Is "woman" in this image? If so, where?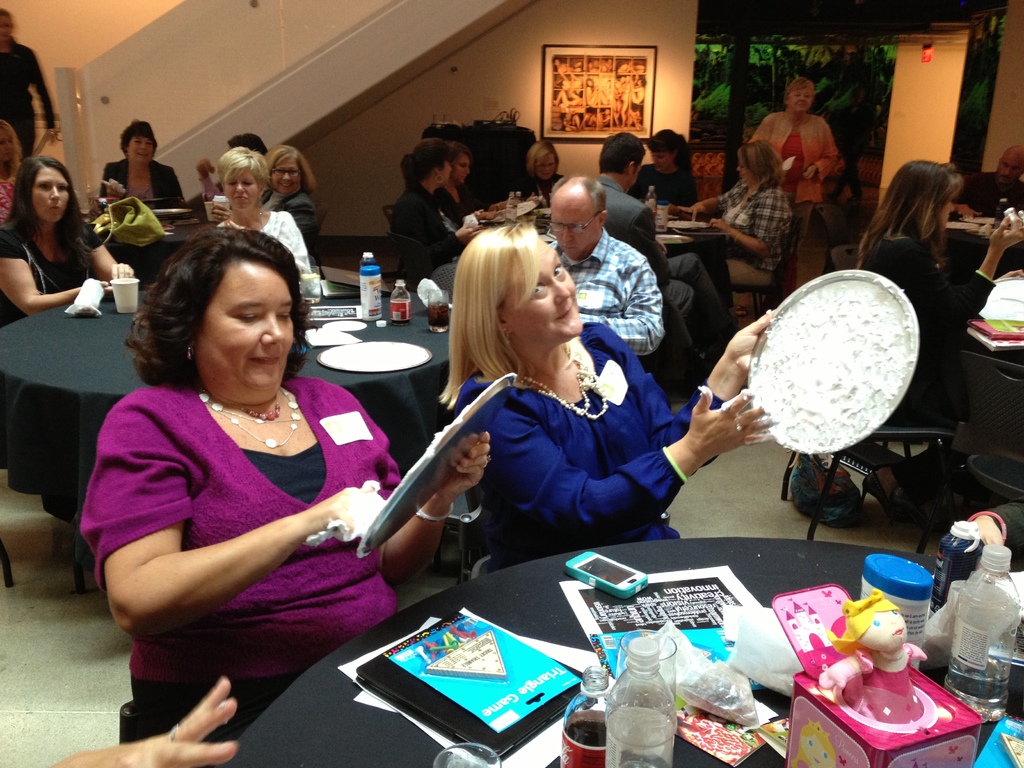
Yes, at box(748, 79, 843, 239).
